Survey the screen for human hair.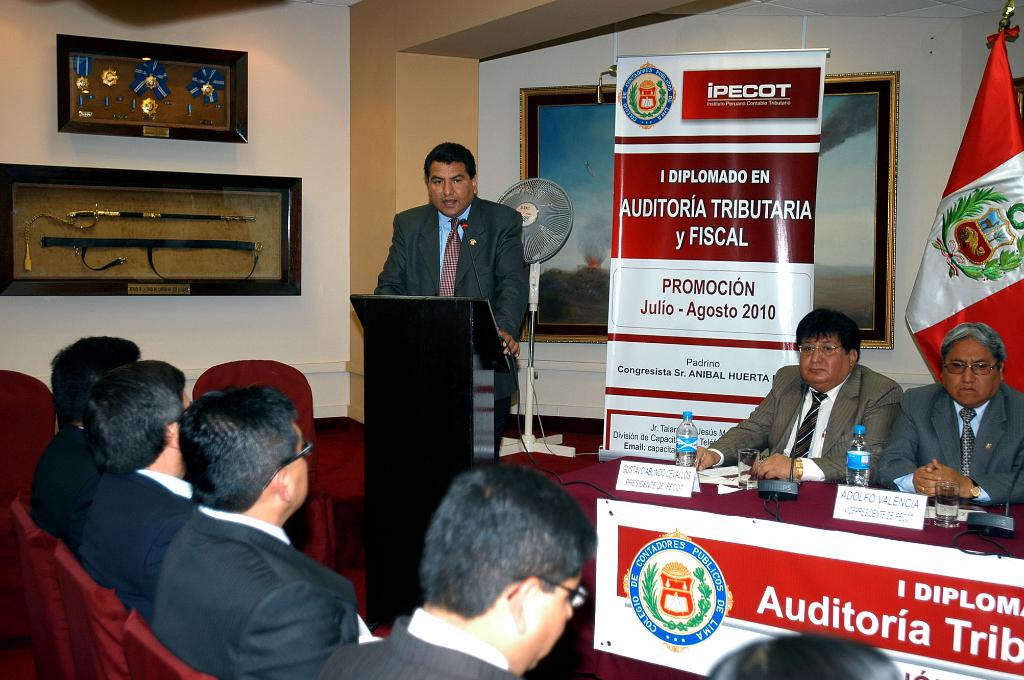
Survey found: box=[49, 328, 138, 418].
